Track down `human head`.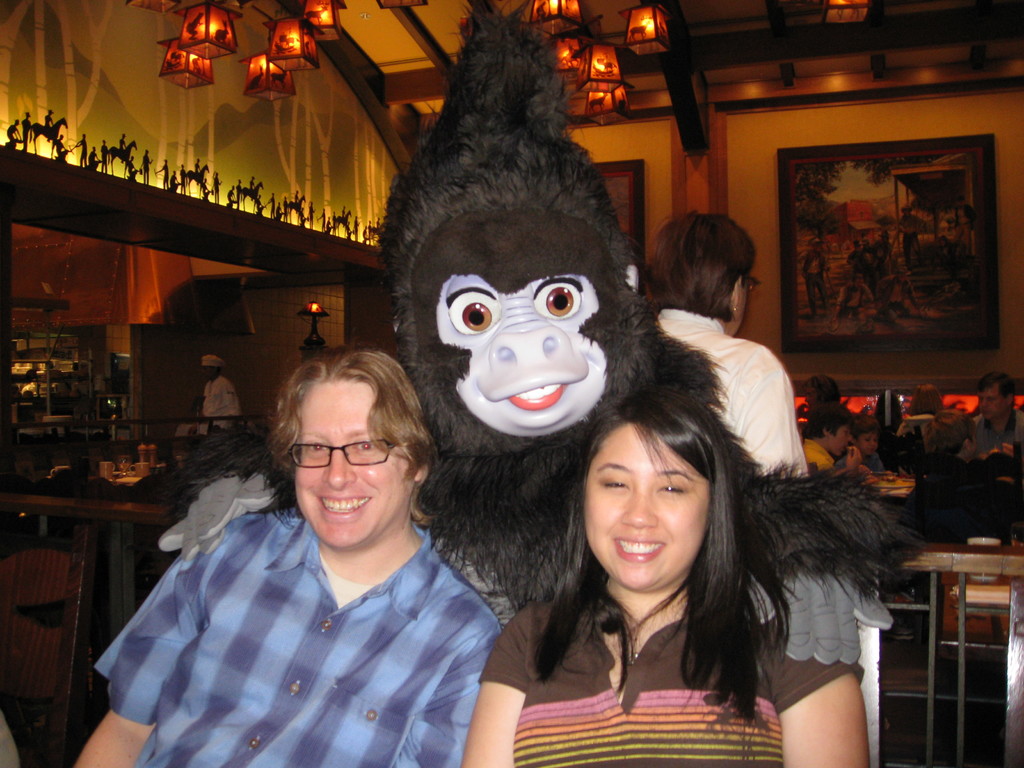
Tracked to [left=554, top=414, right=731, bottom=595].
